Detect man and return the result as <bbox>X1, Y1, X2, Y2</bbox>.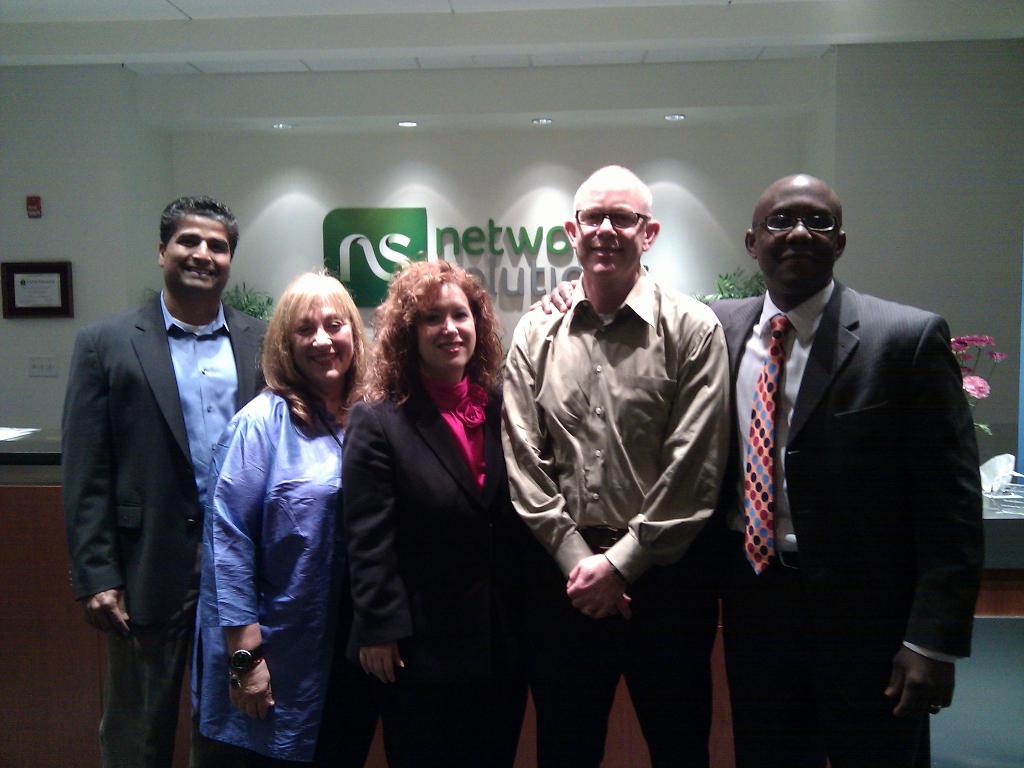
<bbox>503, 163, 730, 767</bbox>.
